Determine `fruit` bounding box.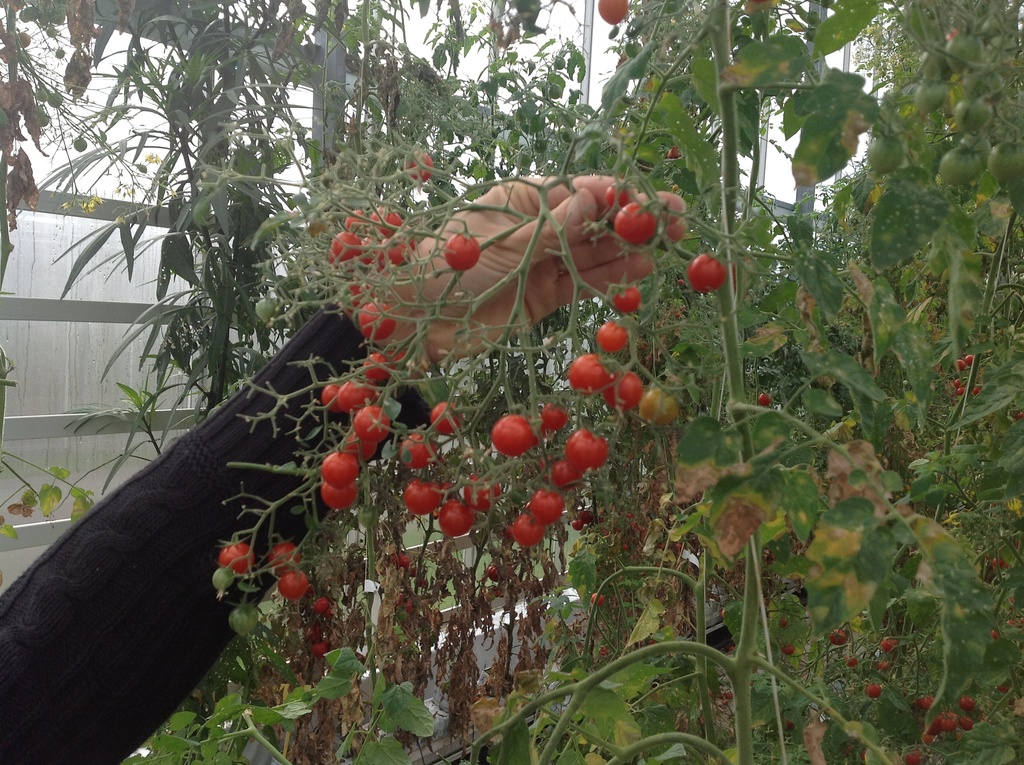
Determined: region(569, 520, 586, 531).
